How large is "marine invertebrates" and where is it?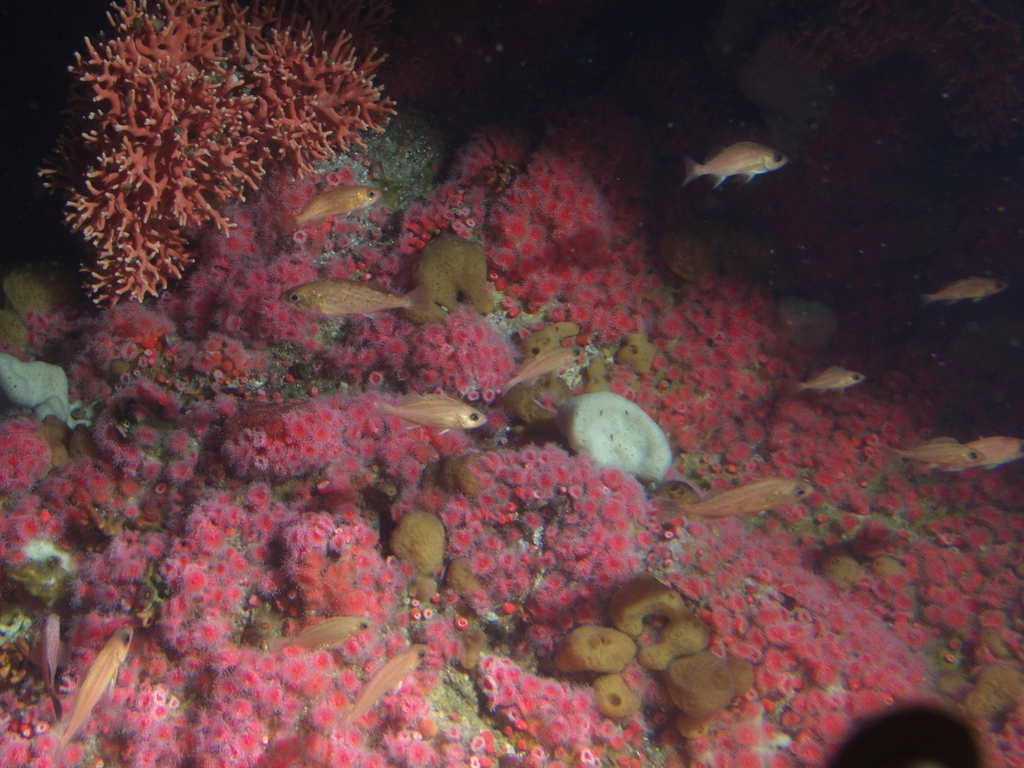
Bounding box: bbox(124, 479, 303, 660).
